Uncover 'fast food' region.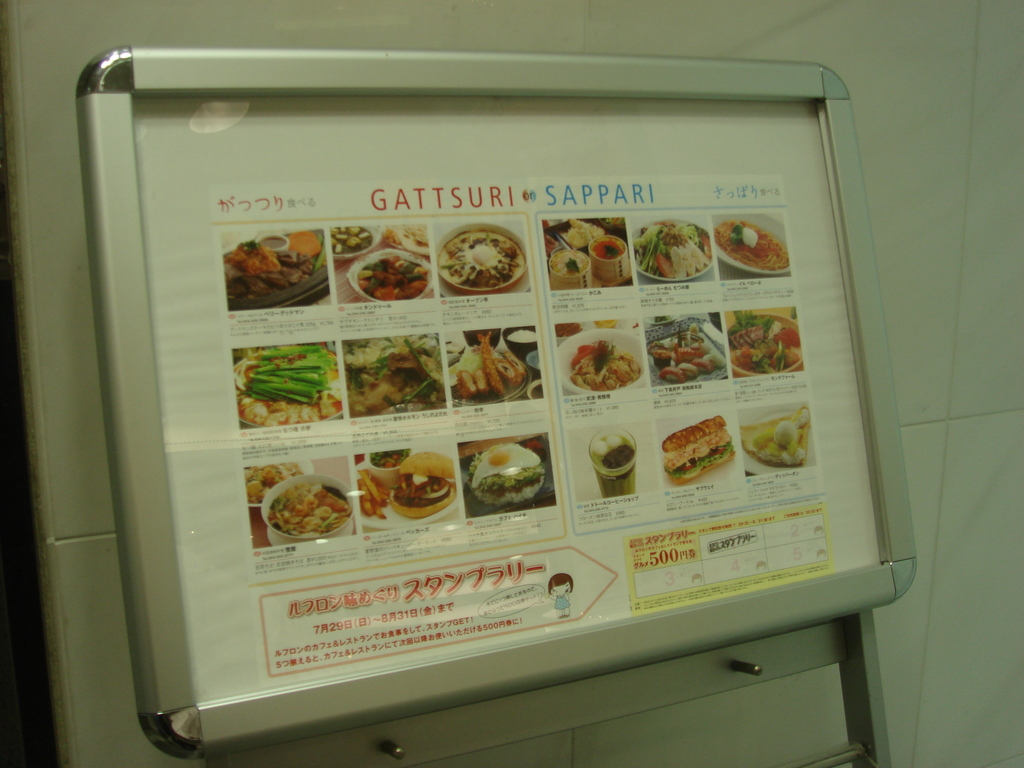
Uncovered: <box>223,239,317,302</box>.
